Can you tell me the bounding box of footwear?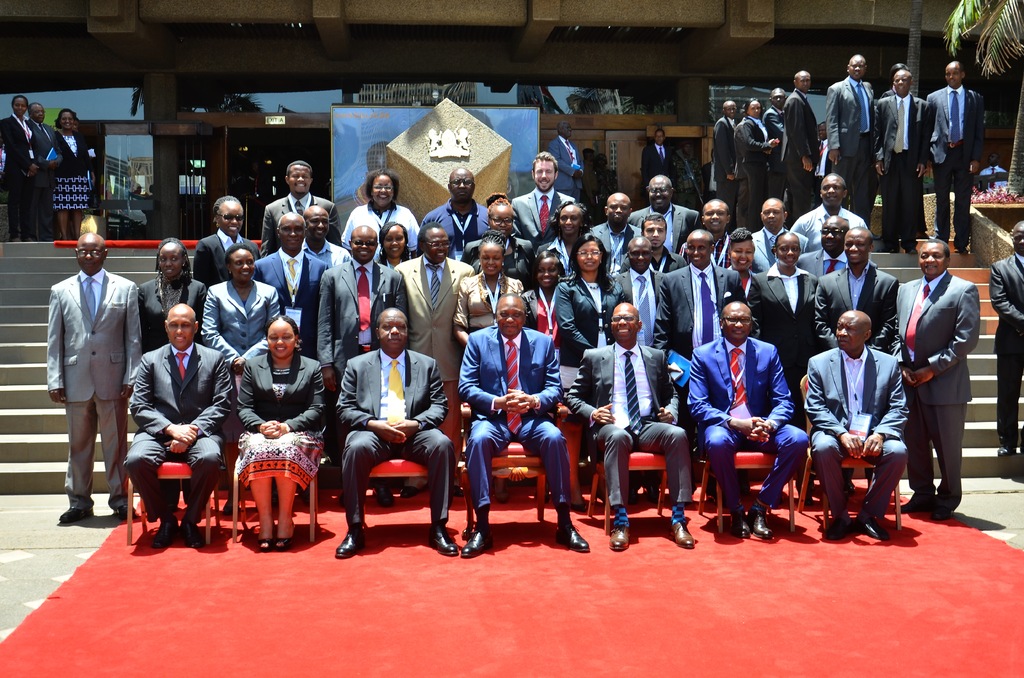
x1=454 y1=517 x2=496 y2=557.
